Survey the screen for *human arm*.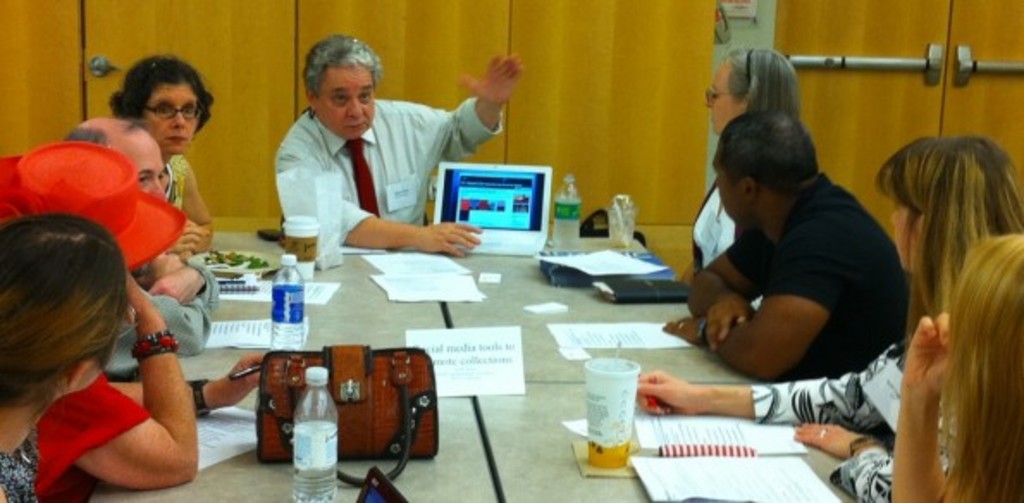
Survey found: pyautogui.locateOnScreen(134, 236, 213, 355).
